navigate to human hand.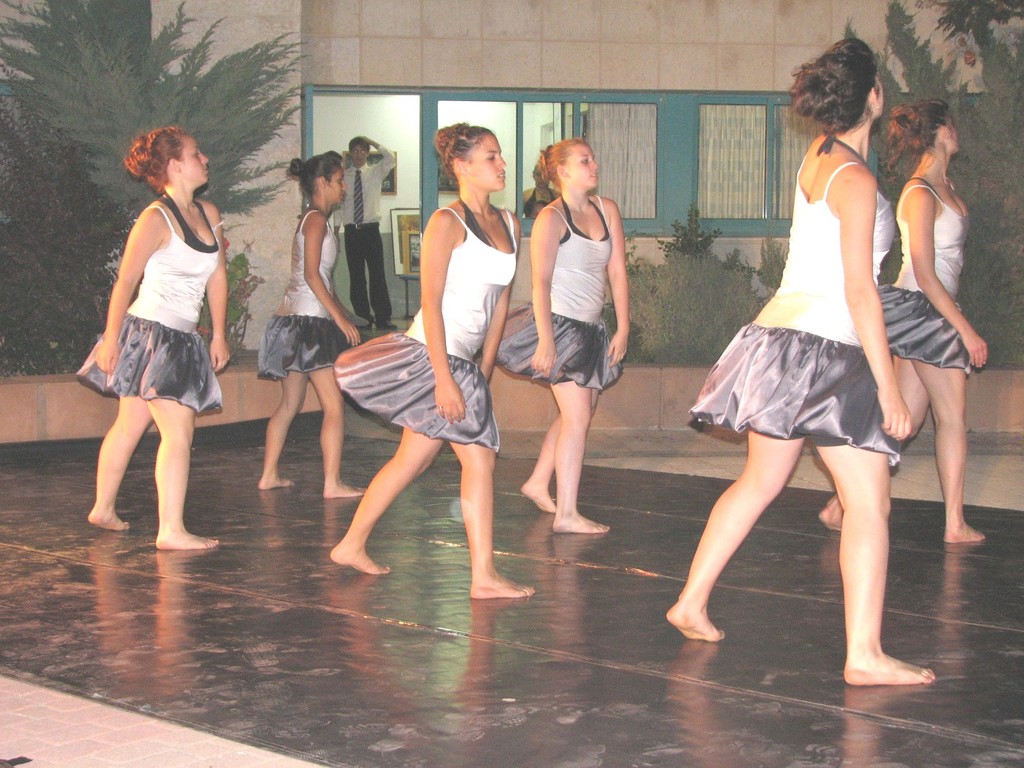
Navigation target: (x1=879, y1=387, x2=911, y2=442).
